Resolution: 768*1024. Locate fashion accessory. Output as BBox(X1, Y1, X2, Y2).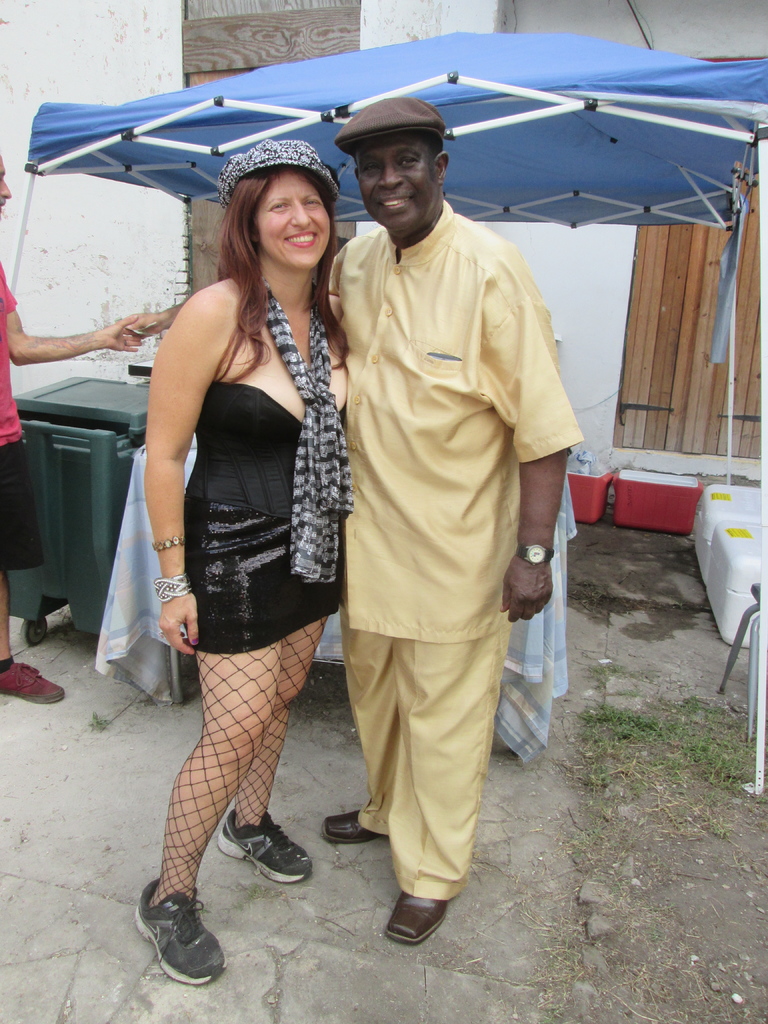
BBox(515, 545, 556, 568).
